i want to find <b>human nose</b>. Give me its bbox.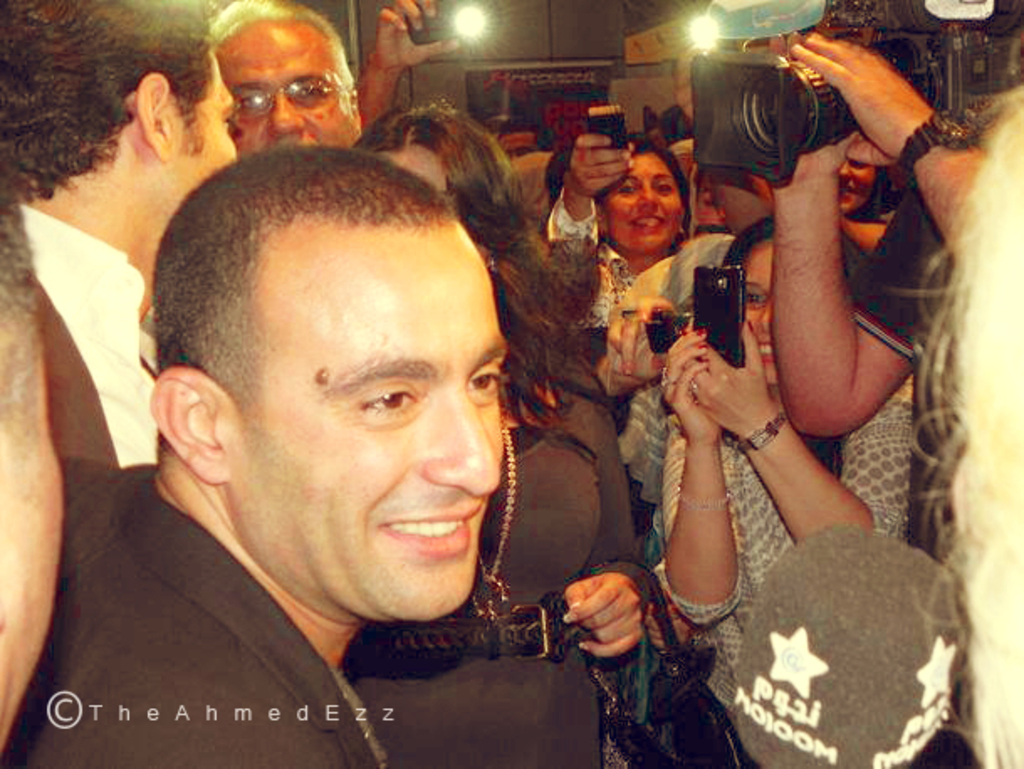
pyautogui.locateOnScreen(269, 94, 304, 131).
